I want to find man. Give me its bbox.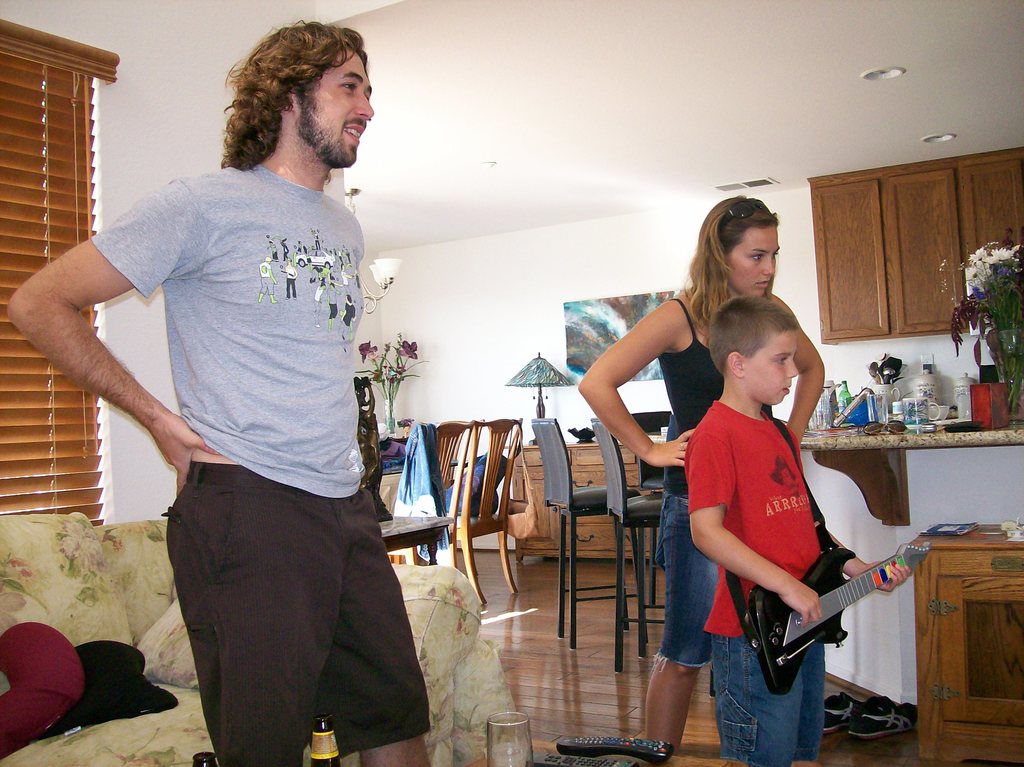
region(3, 16, 433, 766).
